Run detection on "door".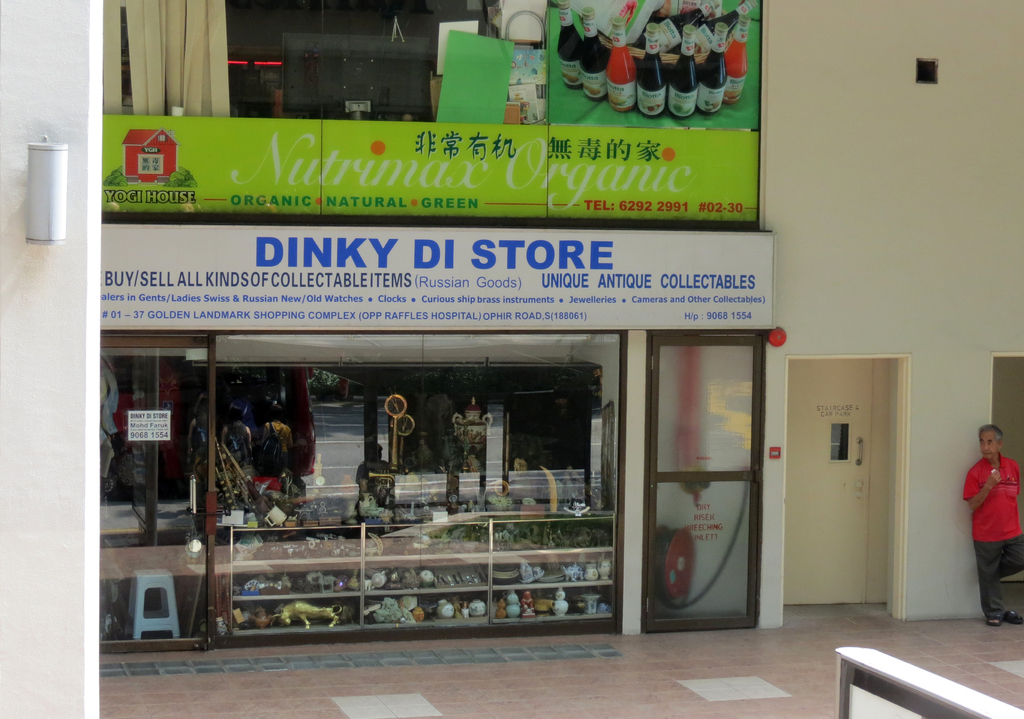
Result: box(781, 359, 886, 610).
